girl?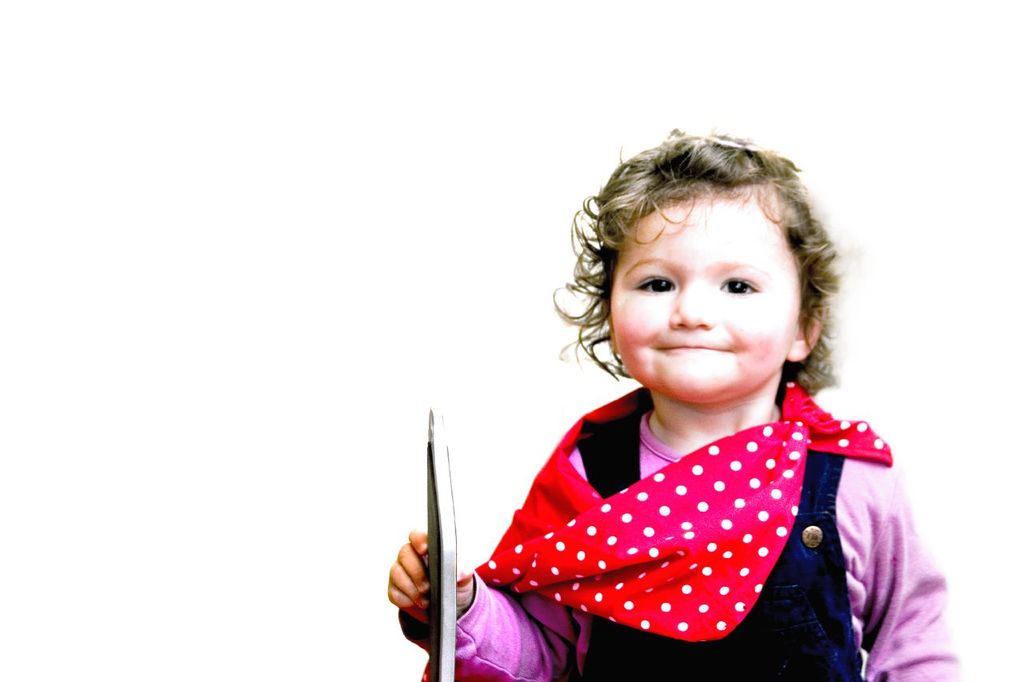
[380, 127, 958, 681]
